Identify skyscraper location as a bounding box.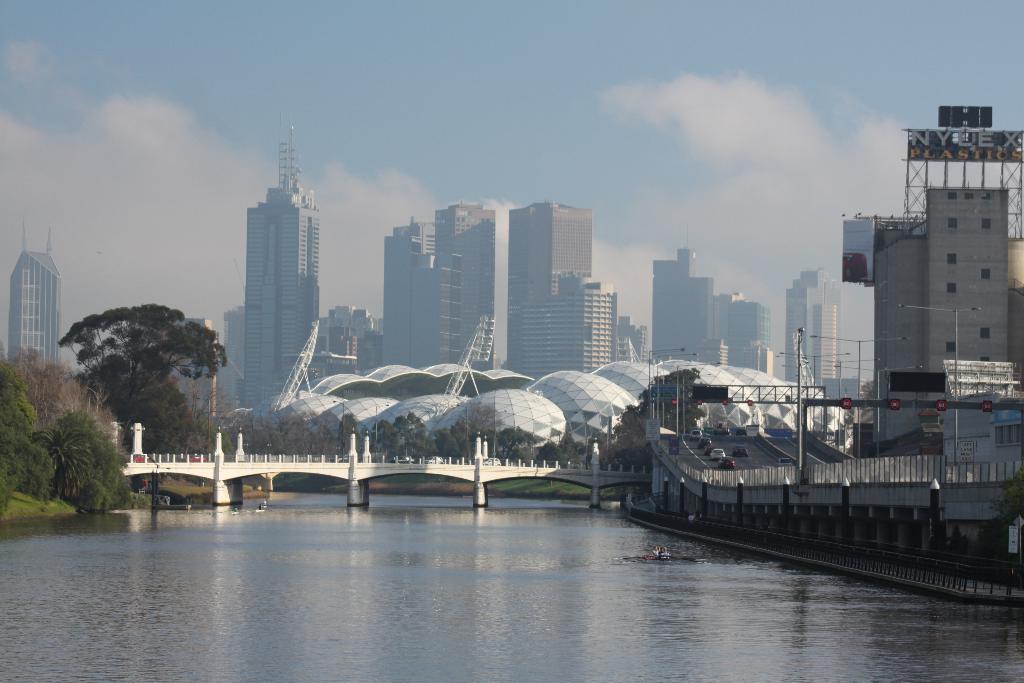
(783, 260, 845, 379).
